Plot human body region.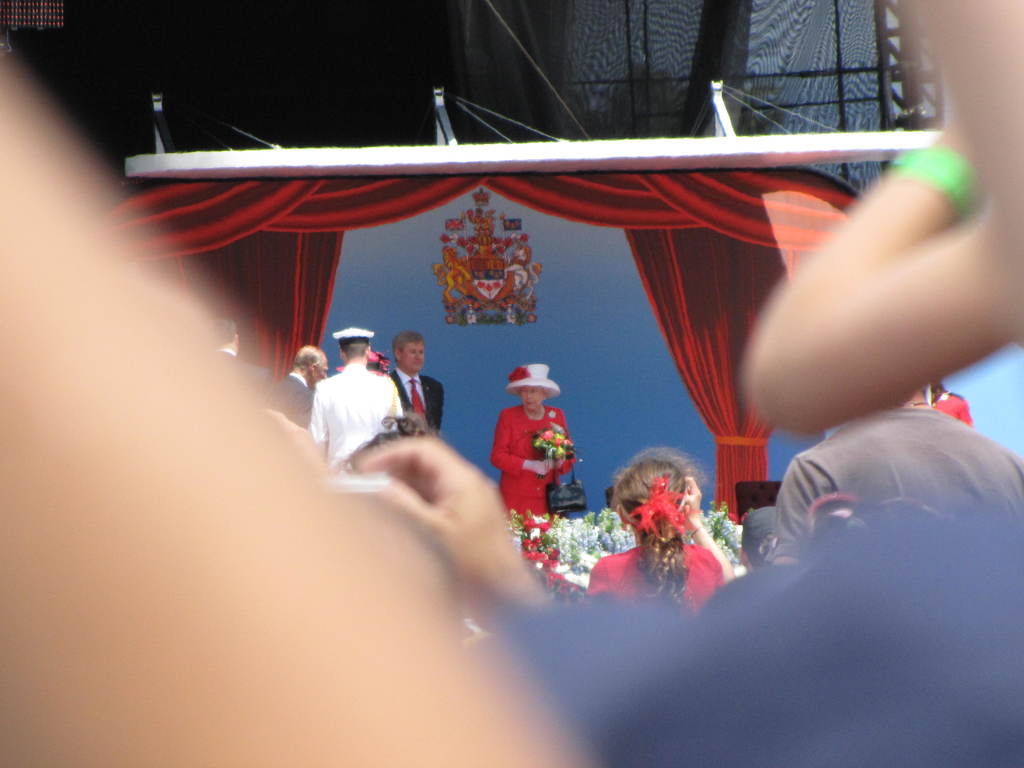
Plotted at region(591, 450, 733, 607).
